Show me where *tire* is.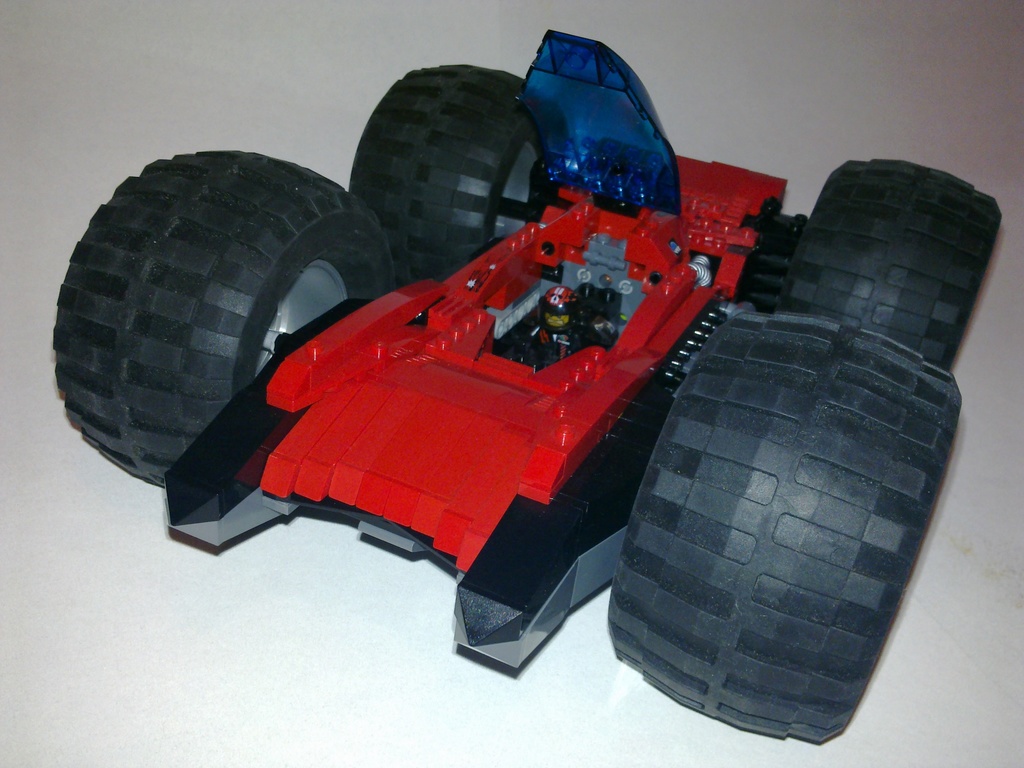
*tire* is at (x1=768, y1=161, x2=1005, y2=372).
